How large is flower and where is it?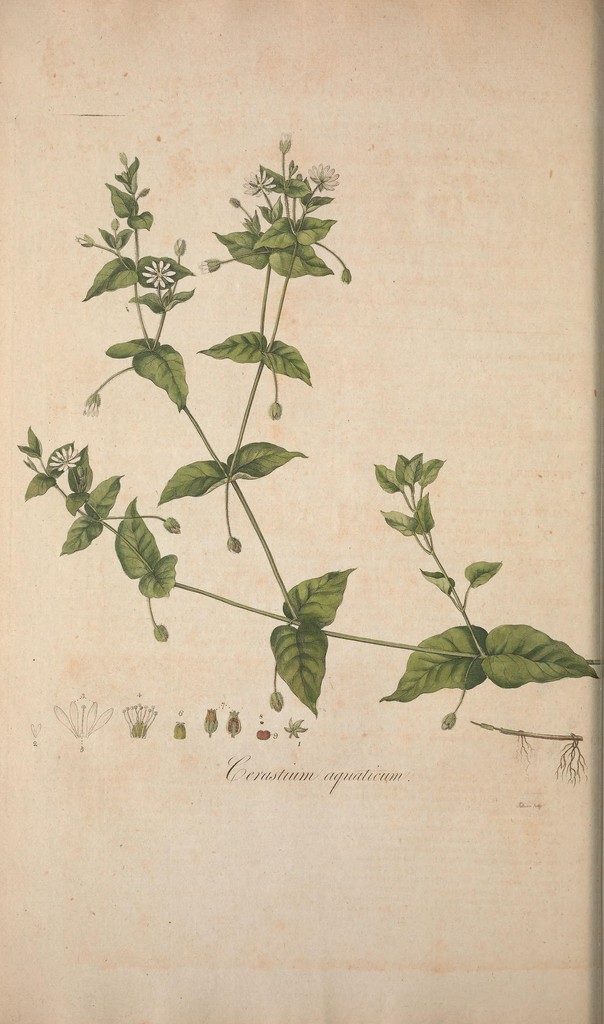
Bounding box: (left=305, top=160, right=344, bottom=190).
